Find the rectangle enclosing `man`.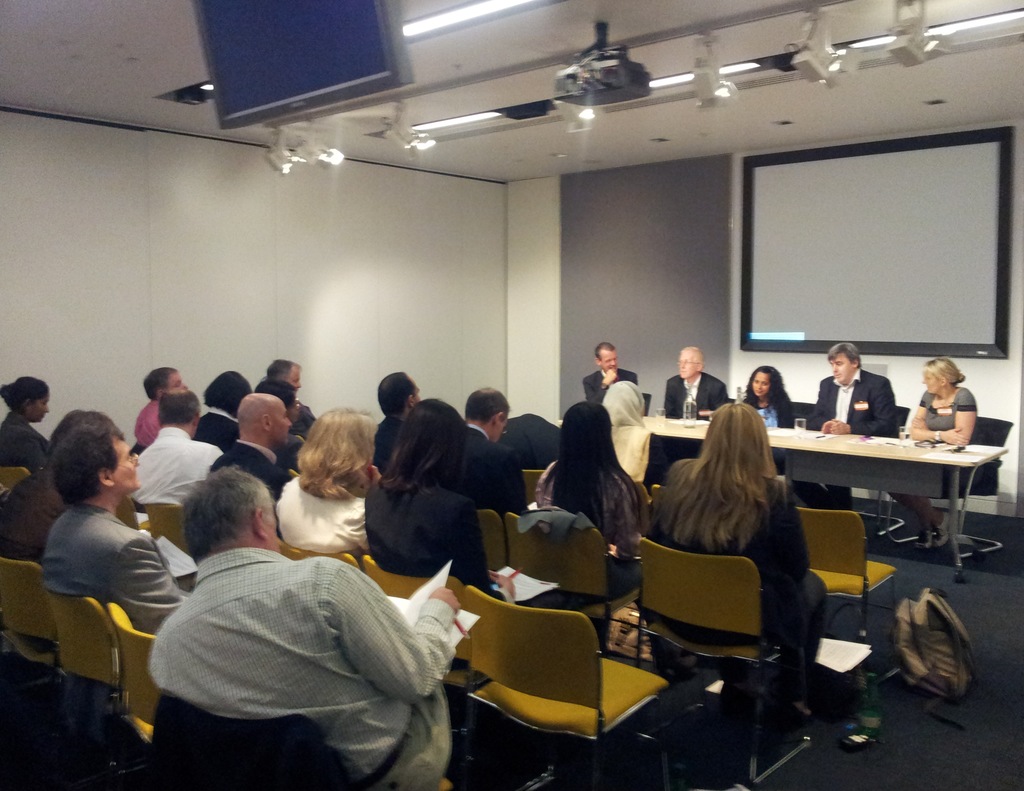
[582, 343, 642, 409].
